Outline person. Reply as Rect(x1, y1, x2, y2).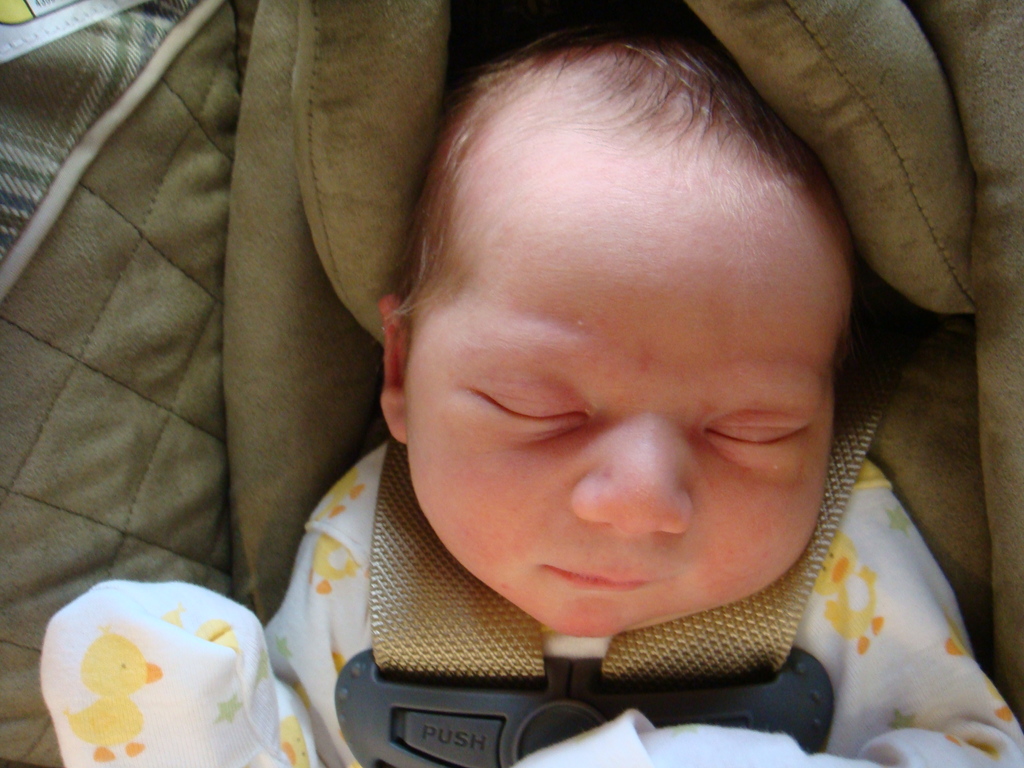
Rect(40, 22, 1023, 767).
